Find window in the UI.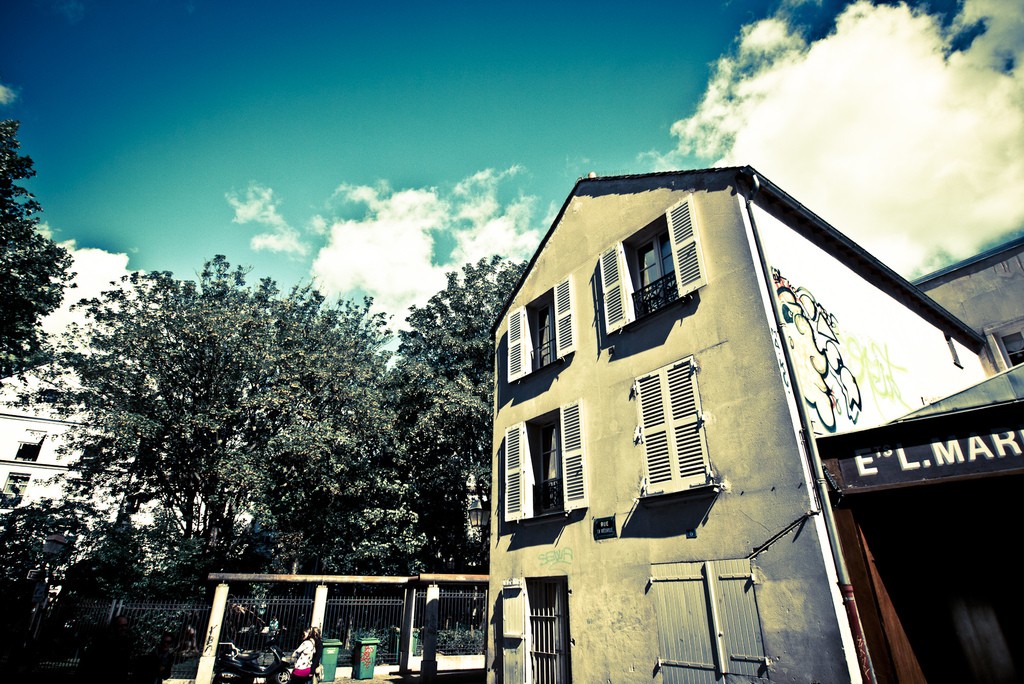
UI element at region(1, 468, 24, 509).
